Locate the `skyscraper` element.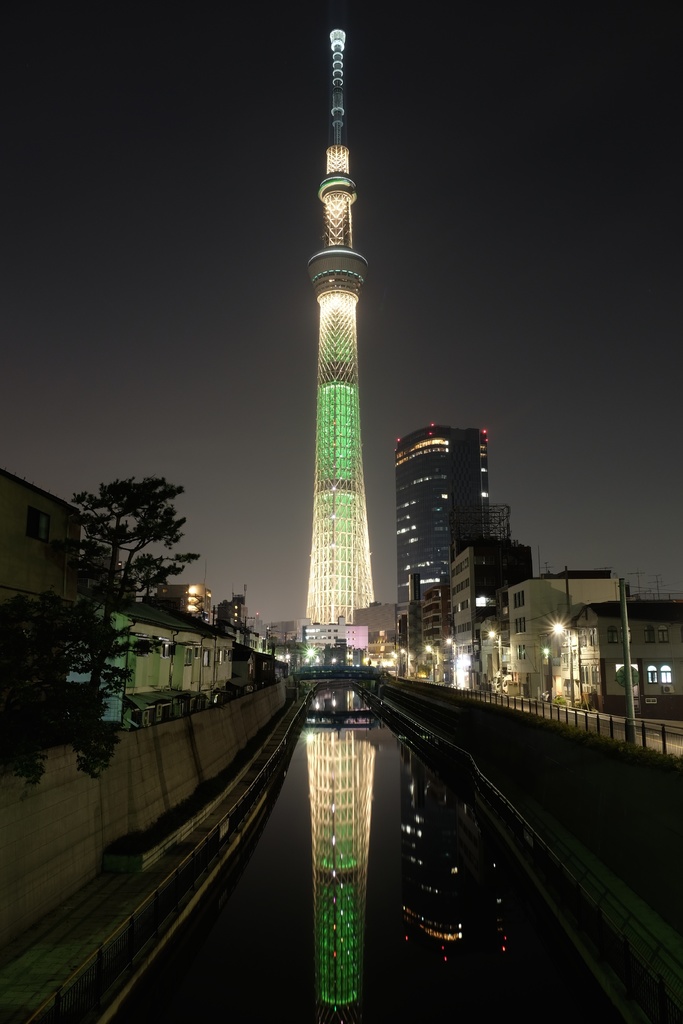
Element bbox: [299,26,385,646].
